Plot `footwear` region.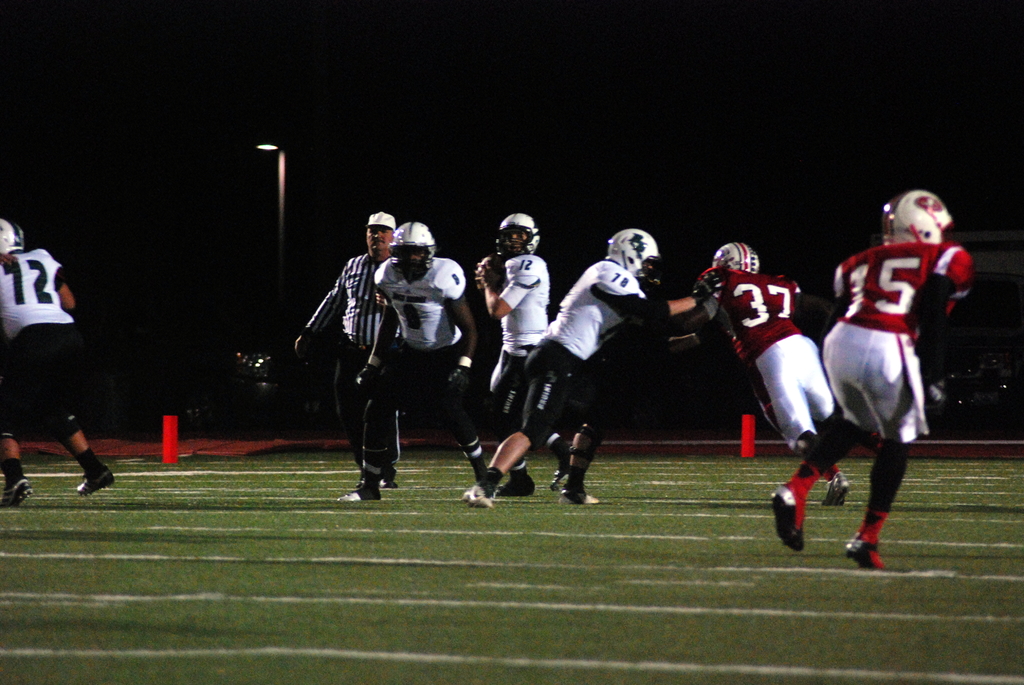
Plotted at bbox=(492, 480, 536, 497).
